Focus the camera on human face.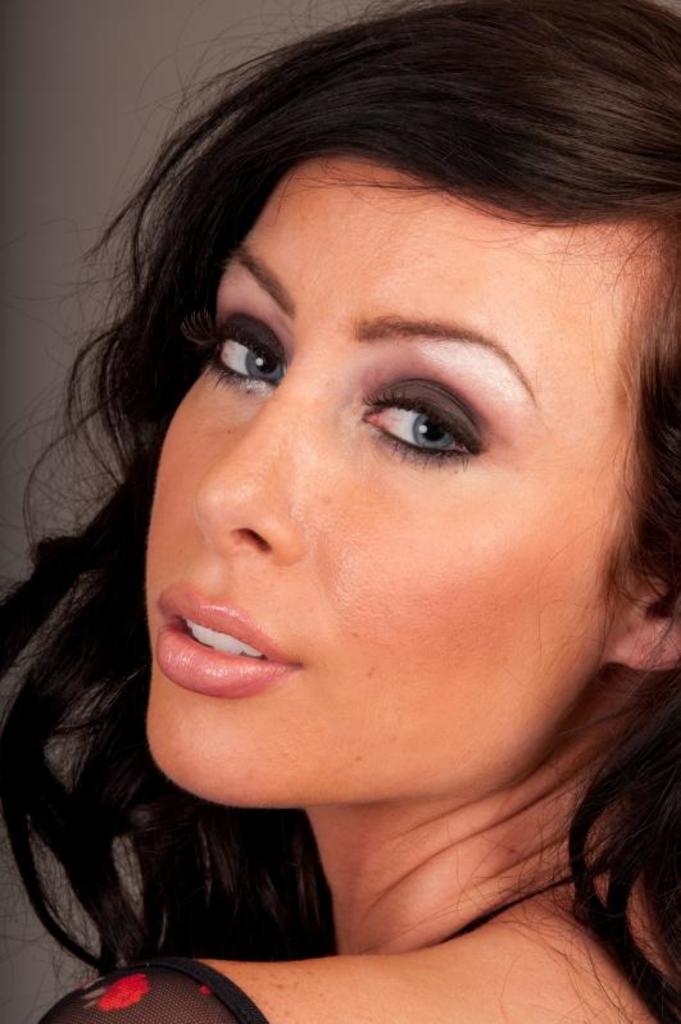
Focus region: box(140, 150, 660, 798).
